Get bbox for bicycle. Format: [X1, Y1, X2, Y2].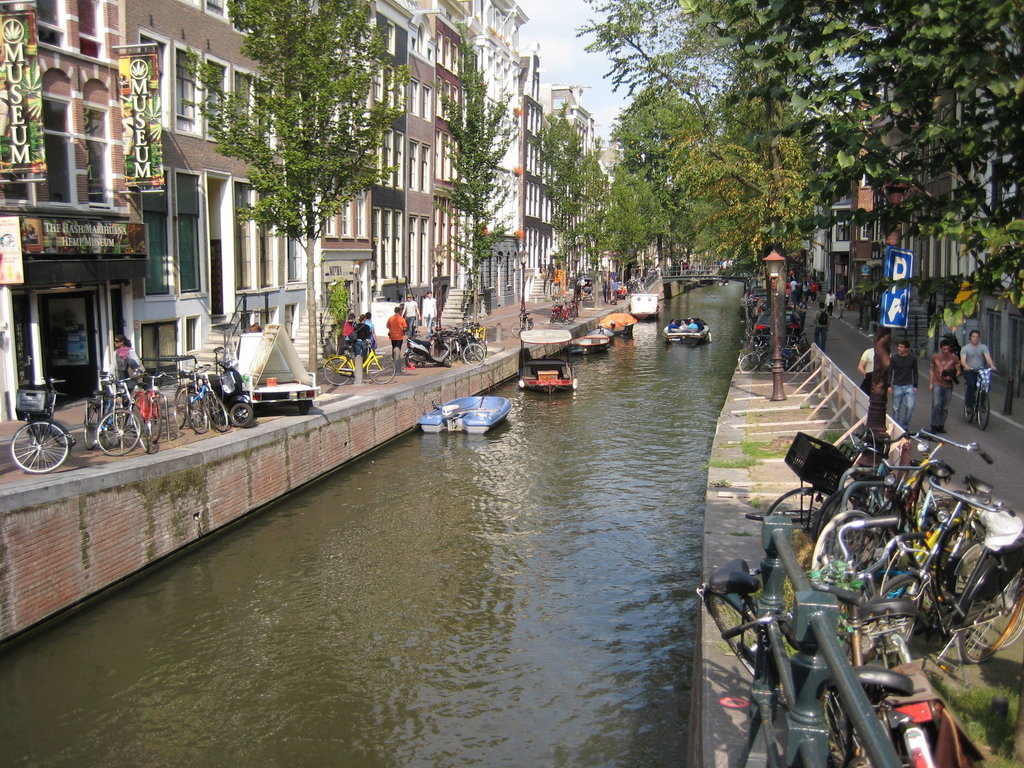
[81, 371, 134, 457].
